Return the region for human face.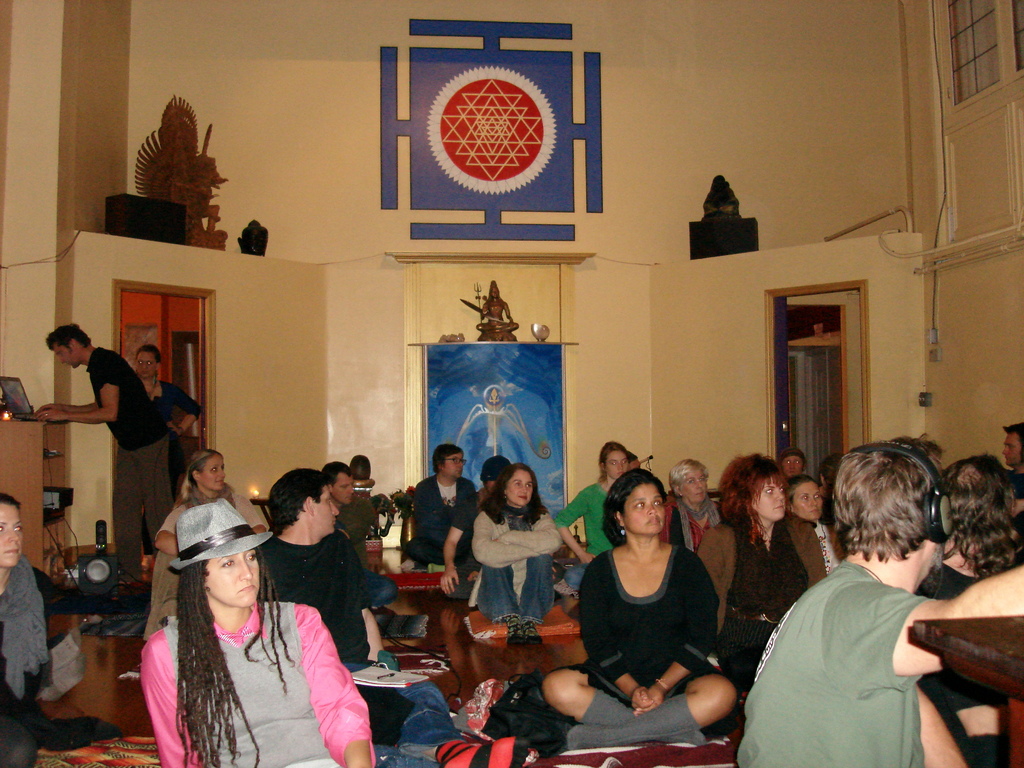
203,548,262,604.
